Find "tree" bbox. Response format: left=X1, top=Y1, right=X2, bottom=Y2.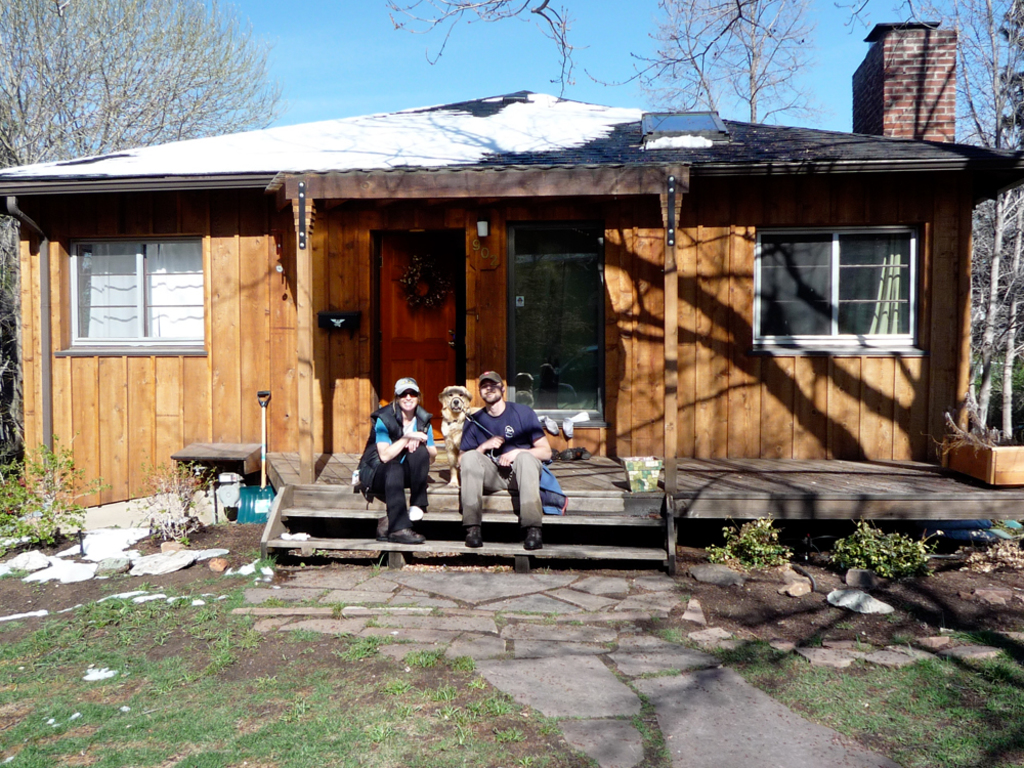
left=374, top=0, right=808, bottom=125.
